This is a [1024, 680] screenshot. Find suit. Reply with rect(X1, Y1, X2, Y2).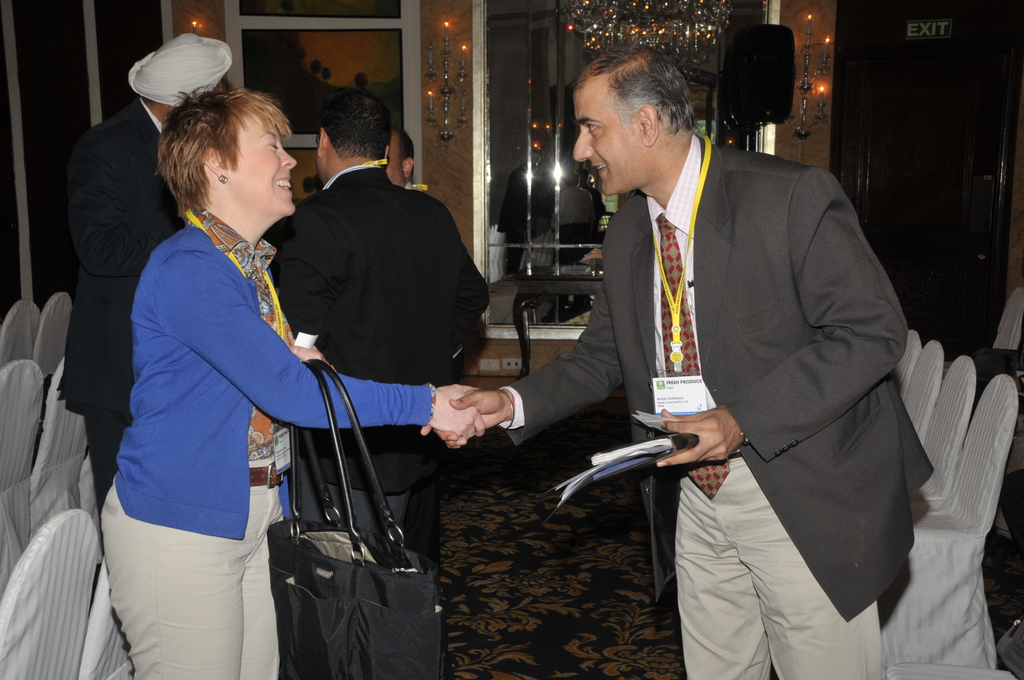
rect(268, 169, 490, 544).
